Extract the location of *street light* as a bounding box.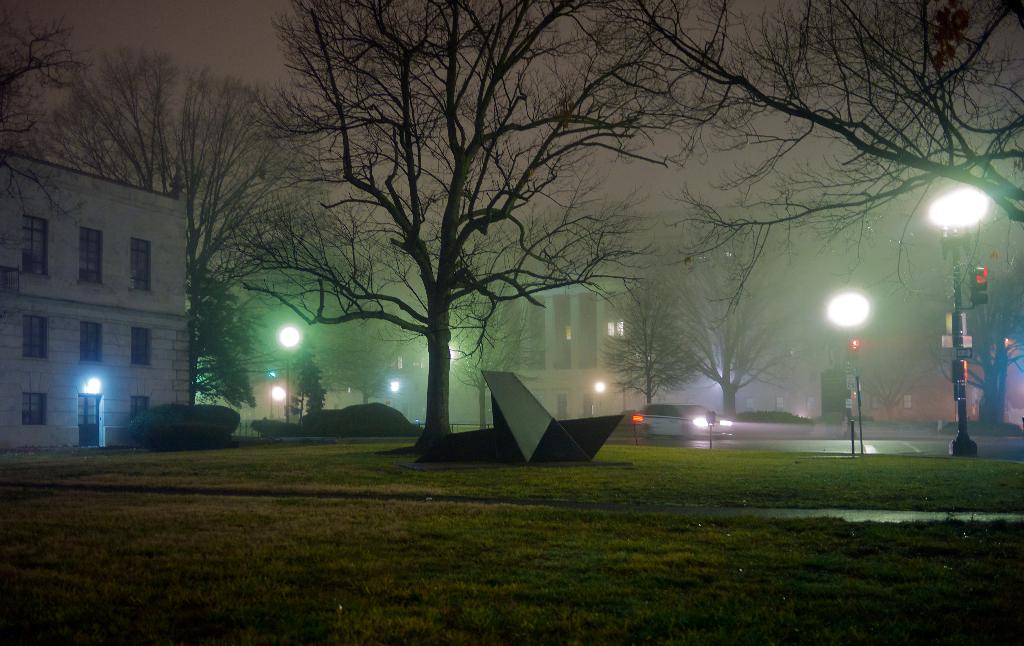
916/172/1021/477.
